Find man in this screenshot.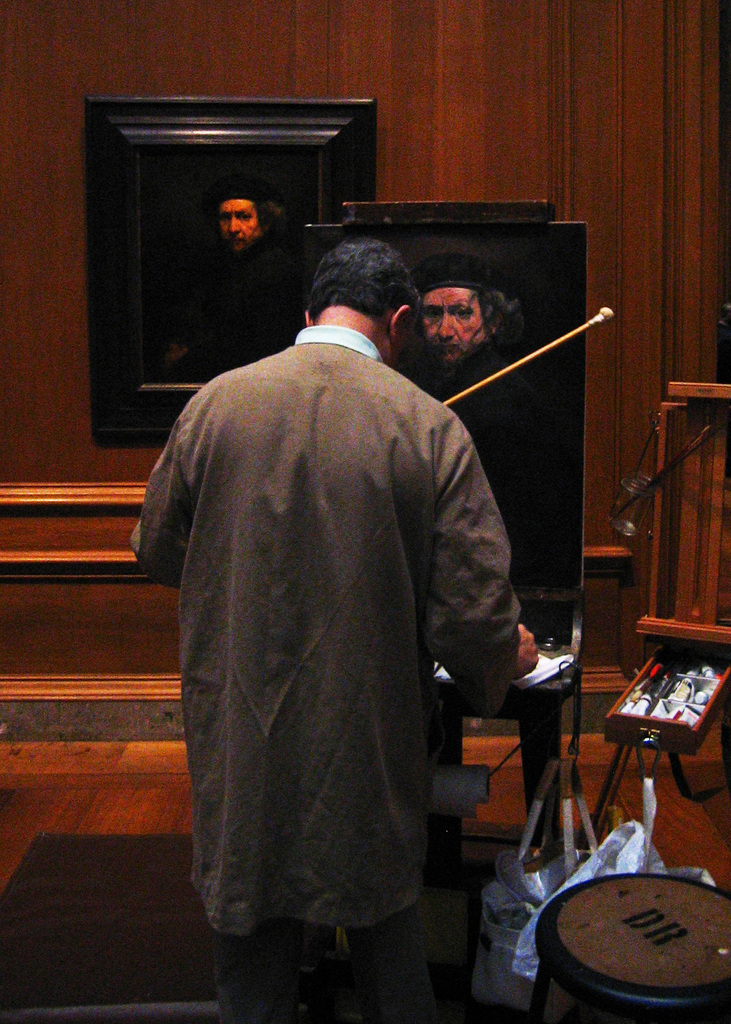
The bounding box for man is [x1=133, y1=160, x2=546, y2=963].
